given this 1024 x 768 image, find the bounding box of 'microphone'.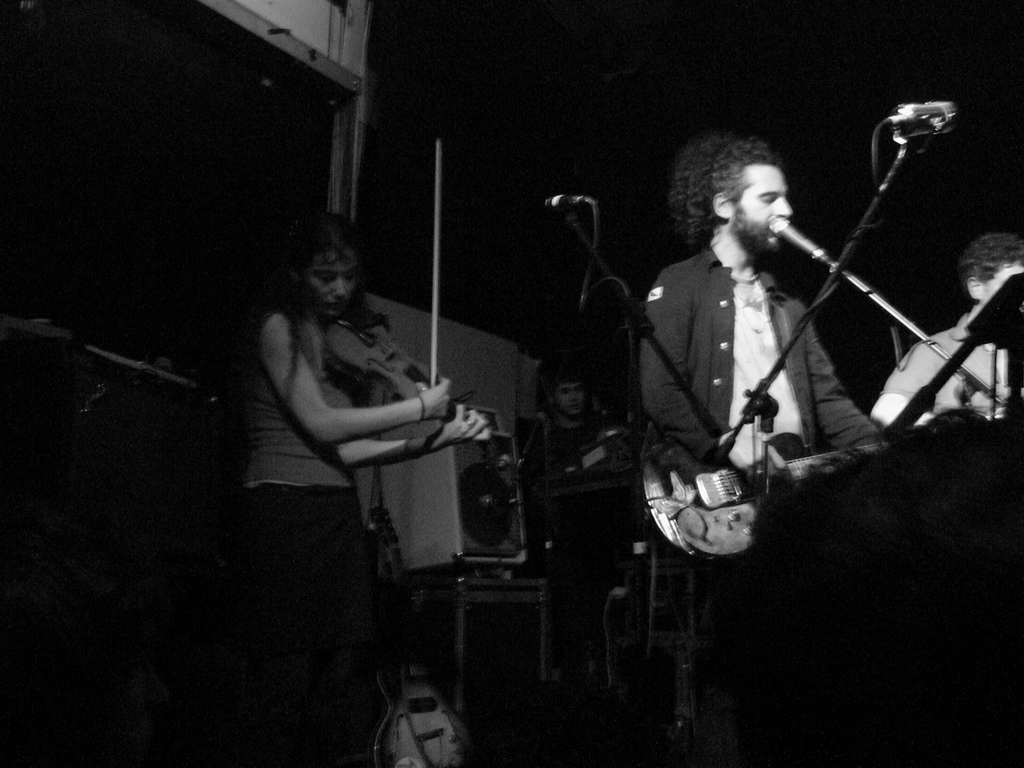
crop(753, 206, 831, 267).
